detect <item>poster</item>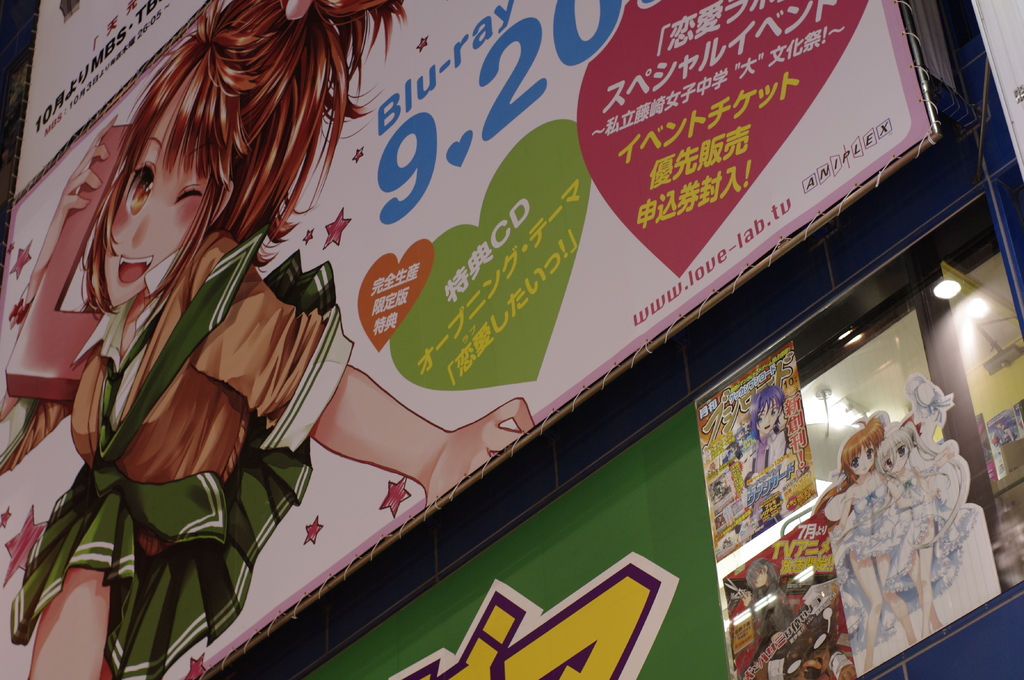
BBox(295, 192, 1023, 679)
